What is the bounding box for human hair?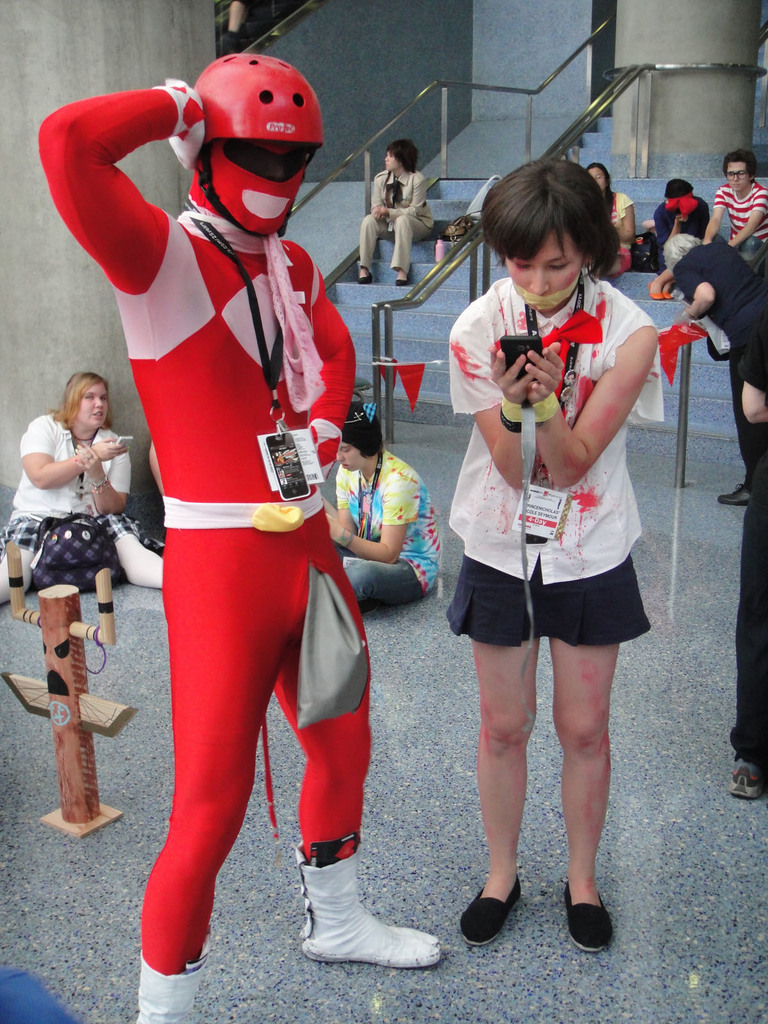
pyautogui.locateOnScreen(51, 372, 109, 433).
